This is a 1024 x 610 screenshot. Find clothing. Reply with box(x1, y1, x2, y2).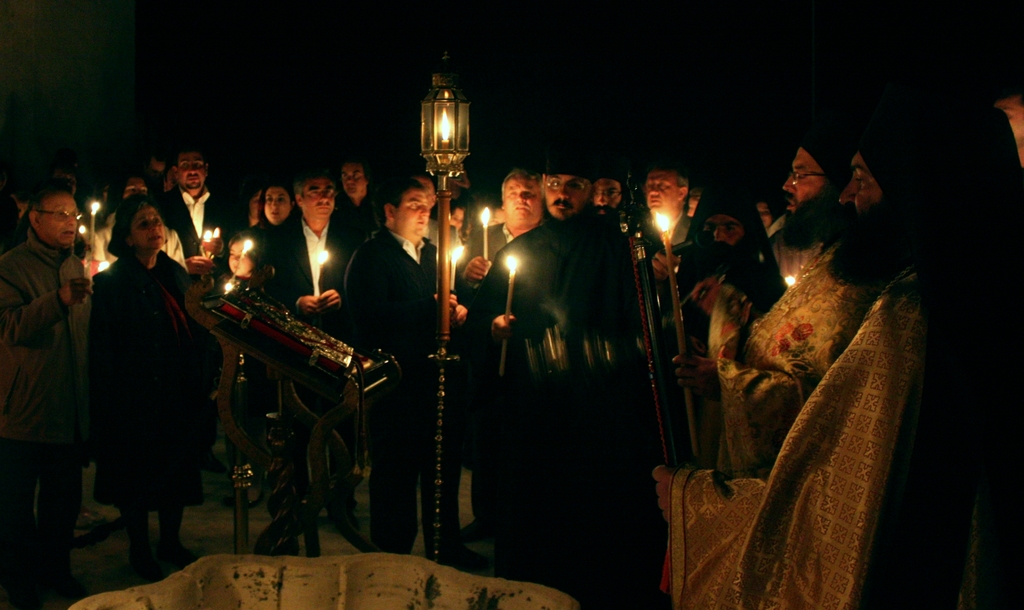
box(616, 208, 716, 300).
